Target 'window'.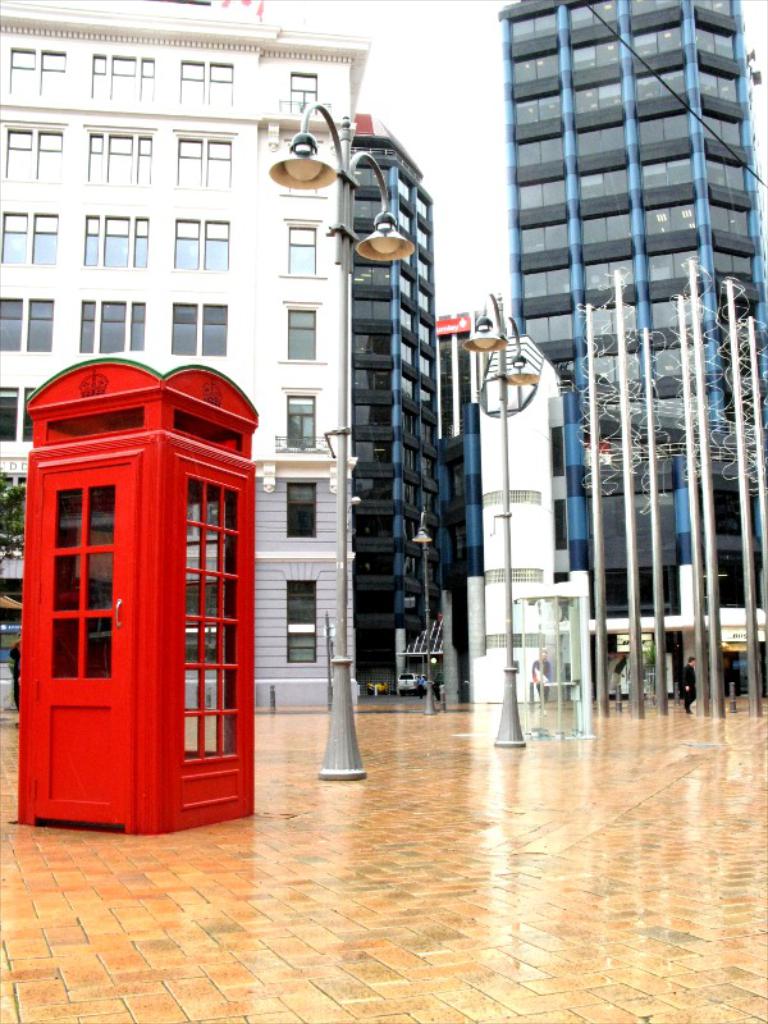
Target region: bbox=[705, 113, 744, 150].
